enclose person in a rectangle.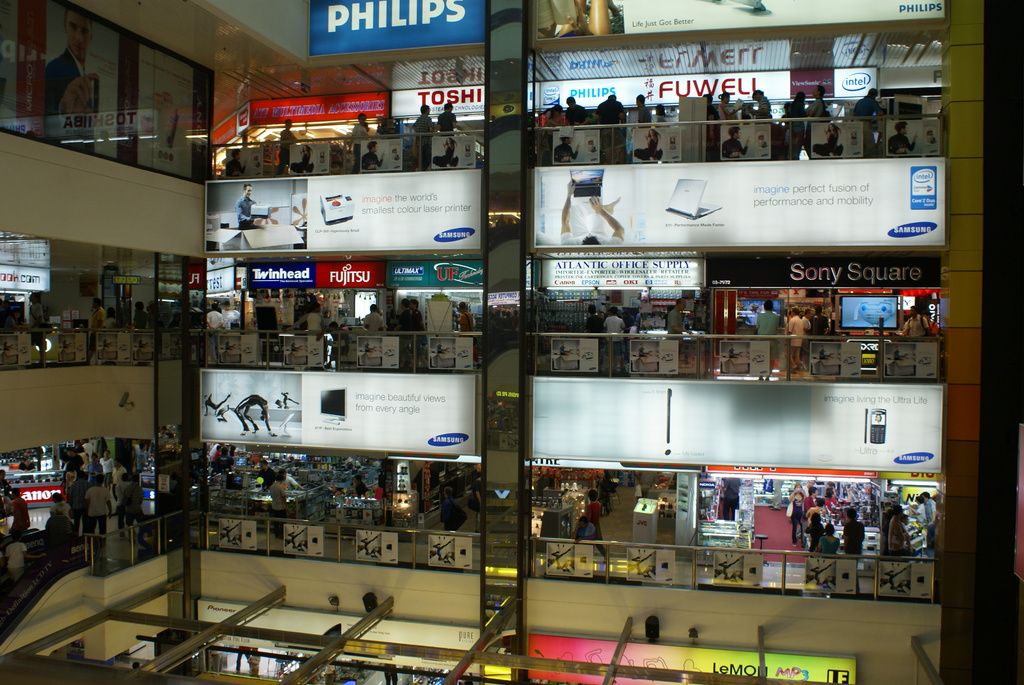
<box>83,301,108,369</box>.
